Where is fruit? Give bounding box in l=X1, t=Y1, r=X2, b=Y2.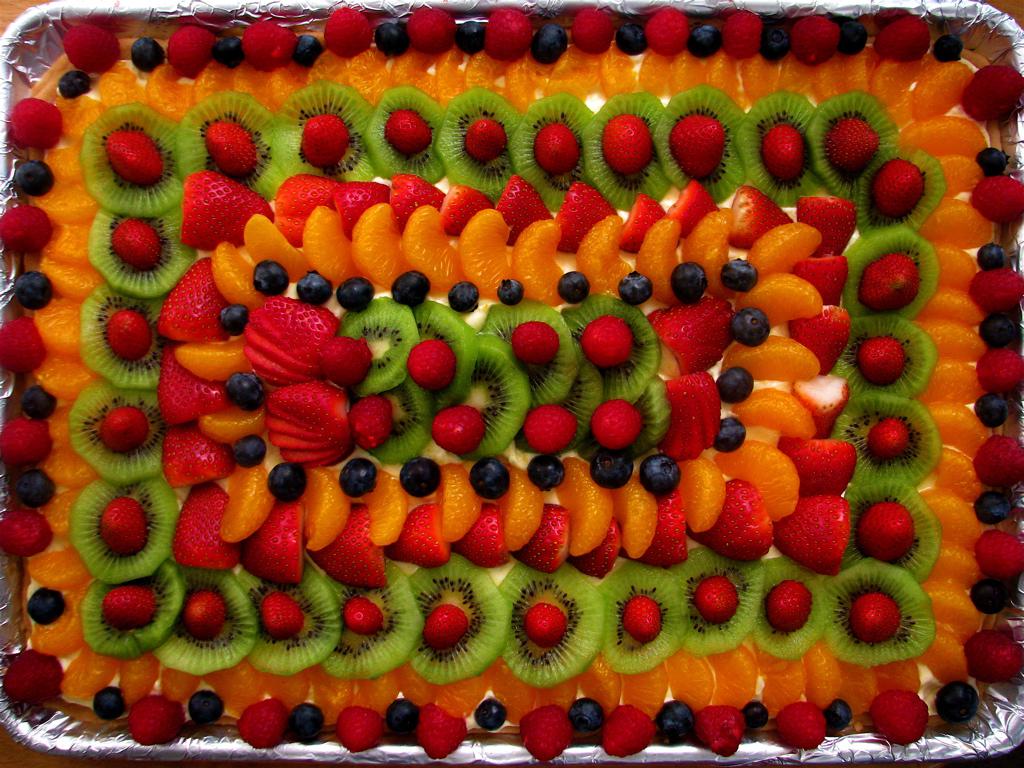
l=860, t=499, r=917, b=560.
